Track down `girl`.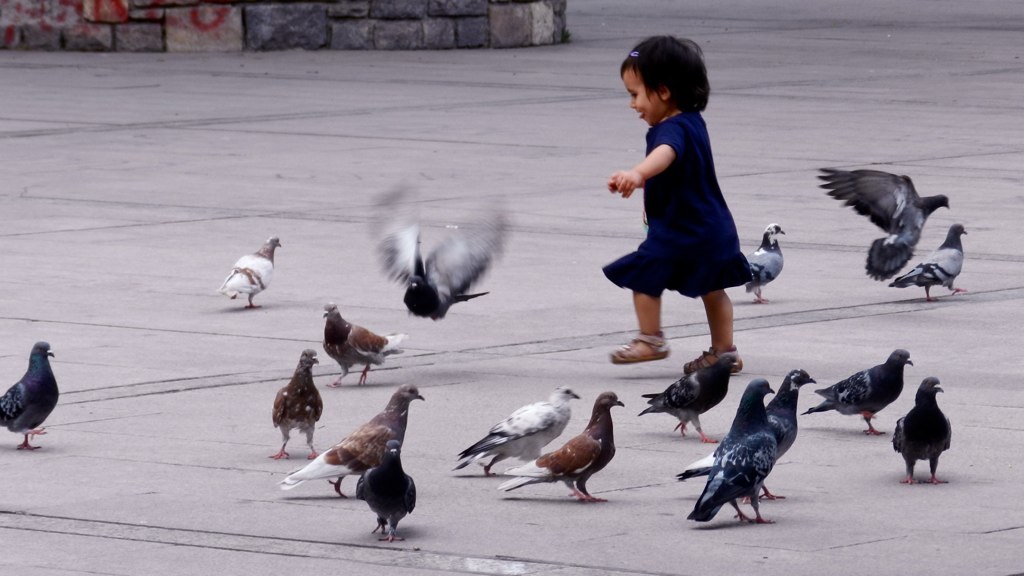
Tracked to <box>605,31,758,369</box>.
